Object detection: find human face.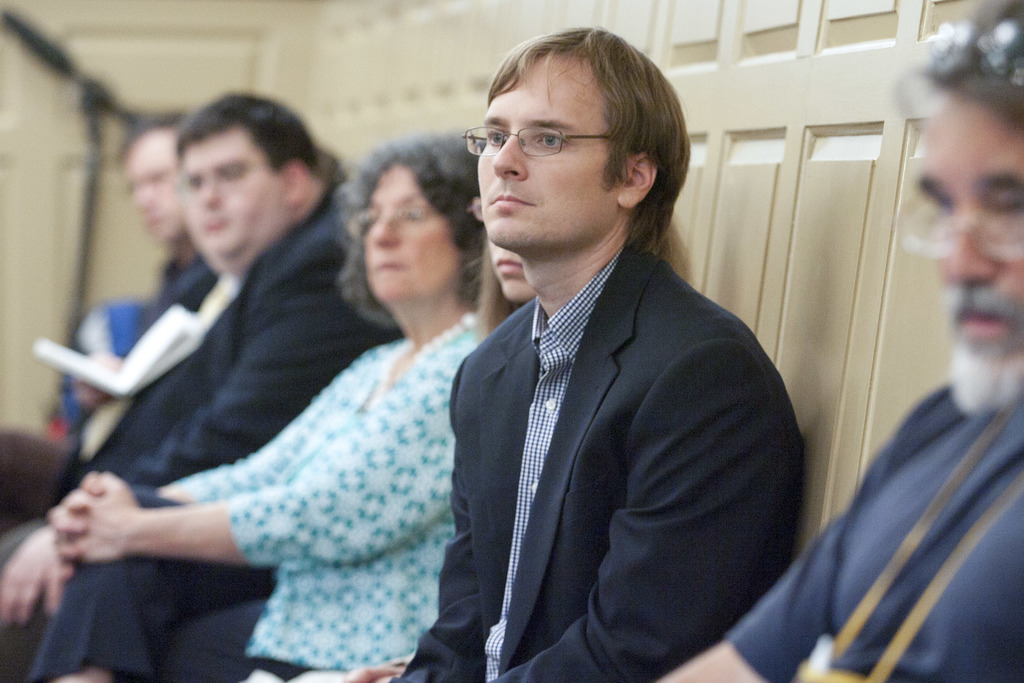
(left=463, top=53, right=612, bottom=251).
